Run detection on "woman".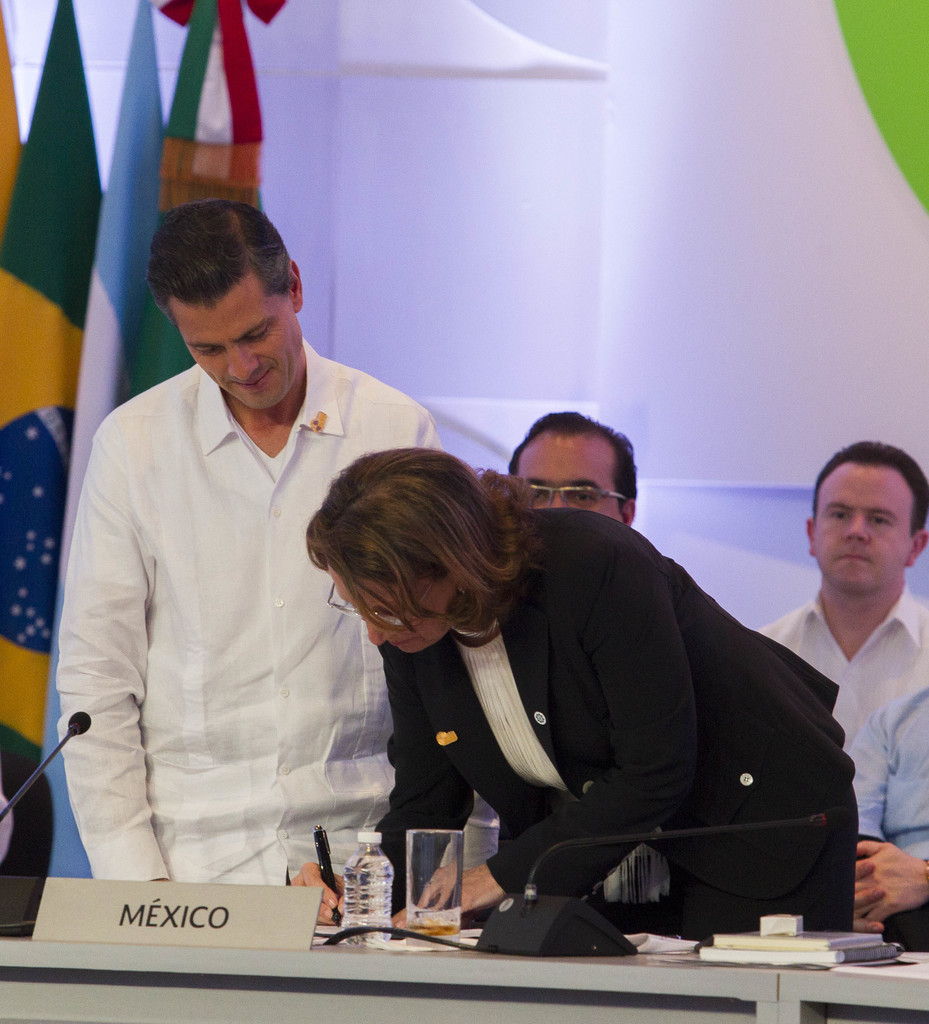
Result: Rect(303, 426, 840, 957).
